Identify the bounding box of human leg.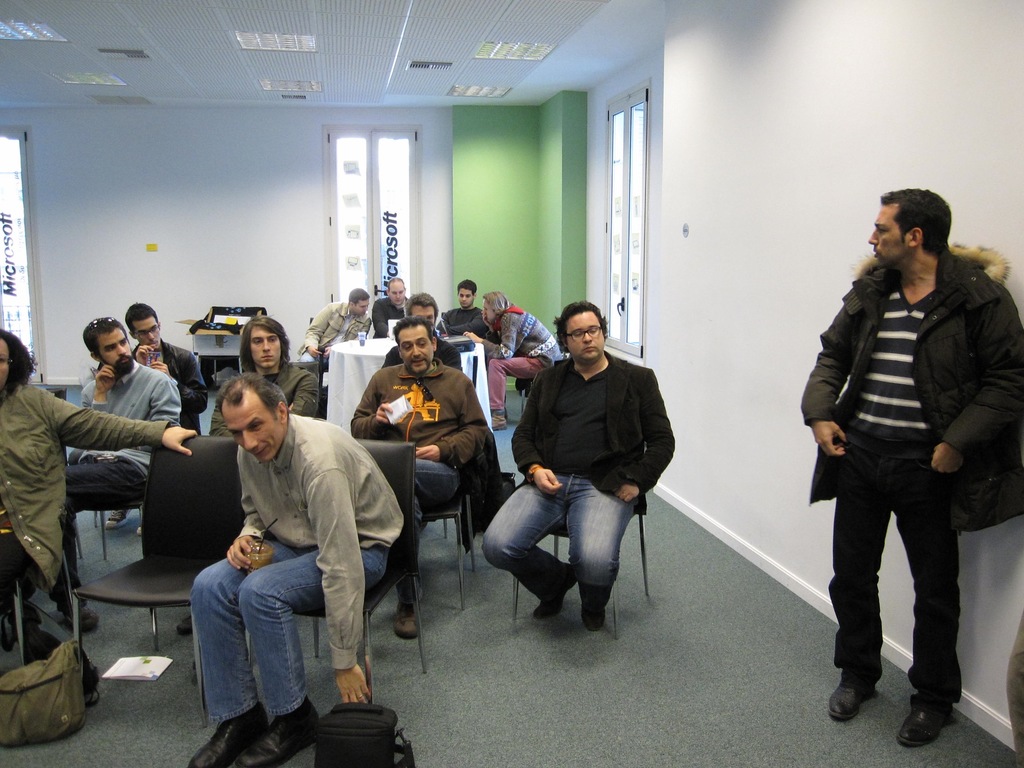
241,539,394,764.
